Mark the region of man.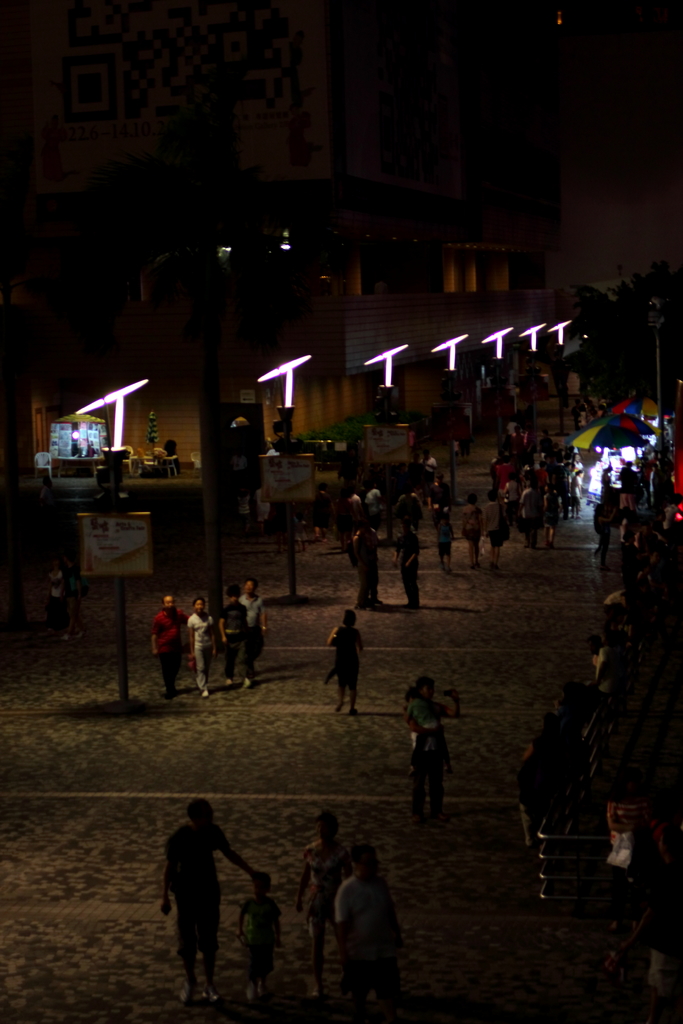
Region: pyautogui.locateOnScreen(402, 675, 466, 826).
